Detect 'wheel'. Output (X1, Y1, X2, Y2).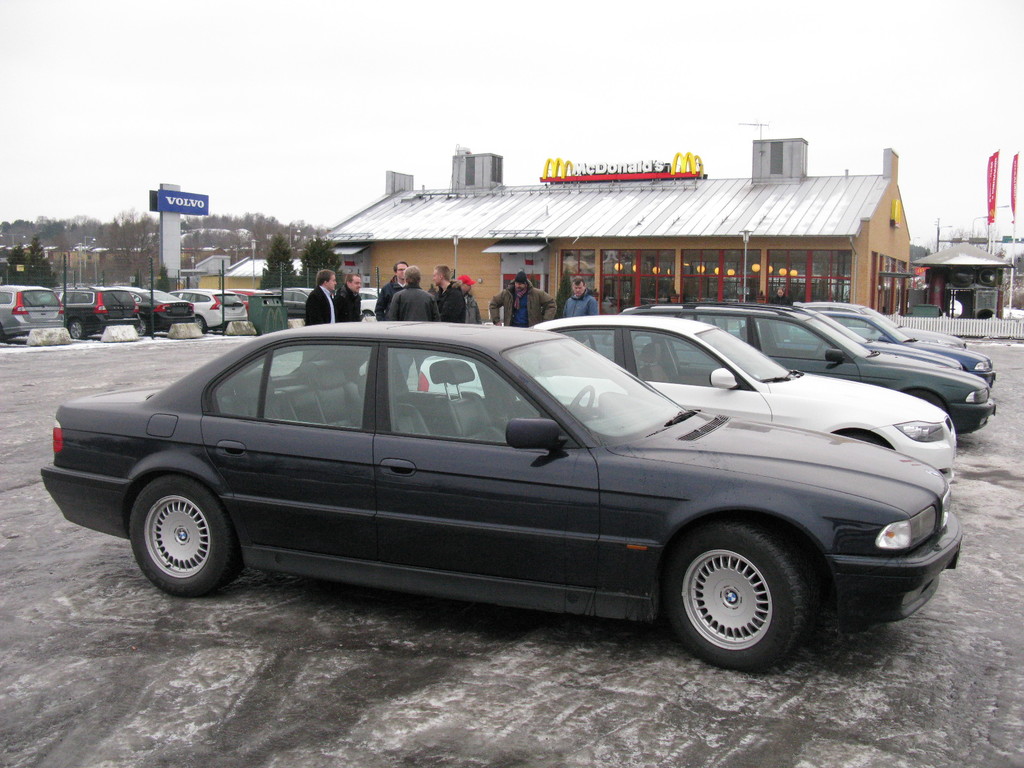
(129, 476, 244, 600).
